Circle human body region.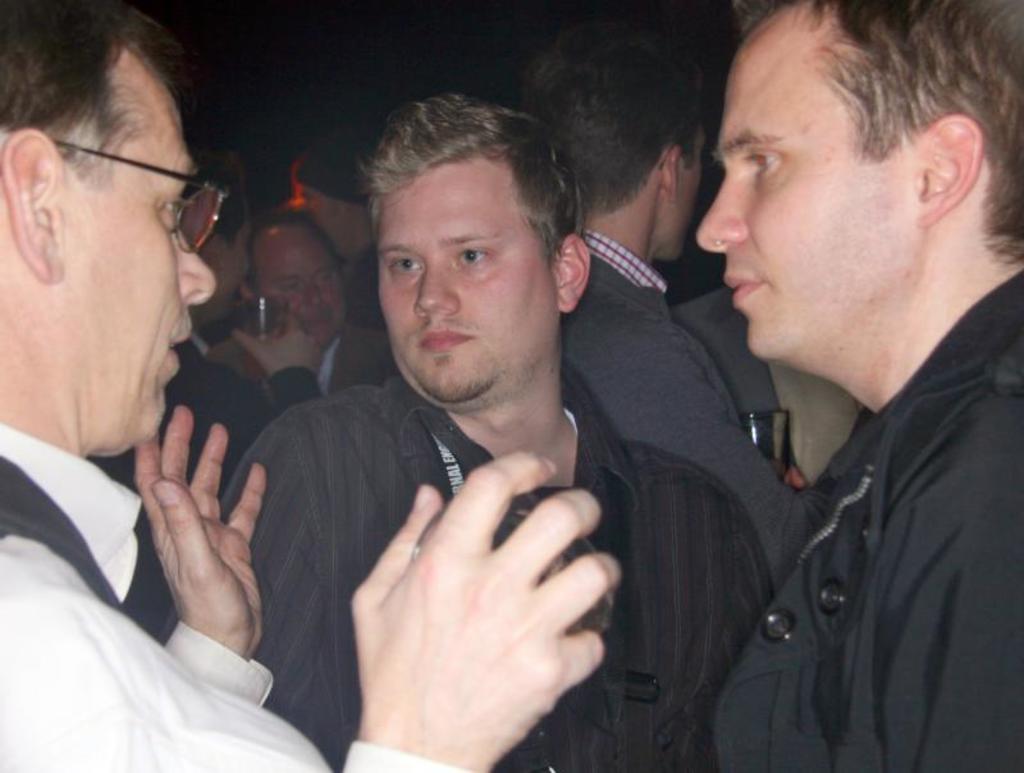
Region: pyautogui.locateOnScreen(0, 415, 627, 772).
